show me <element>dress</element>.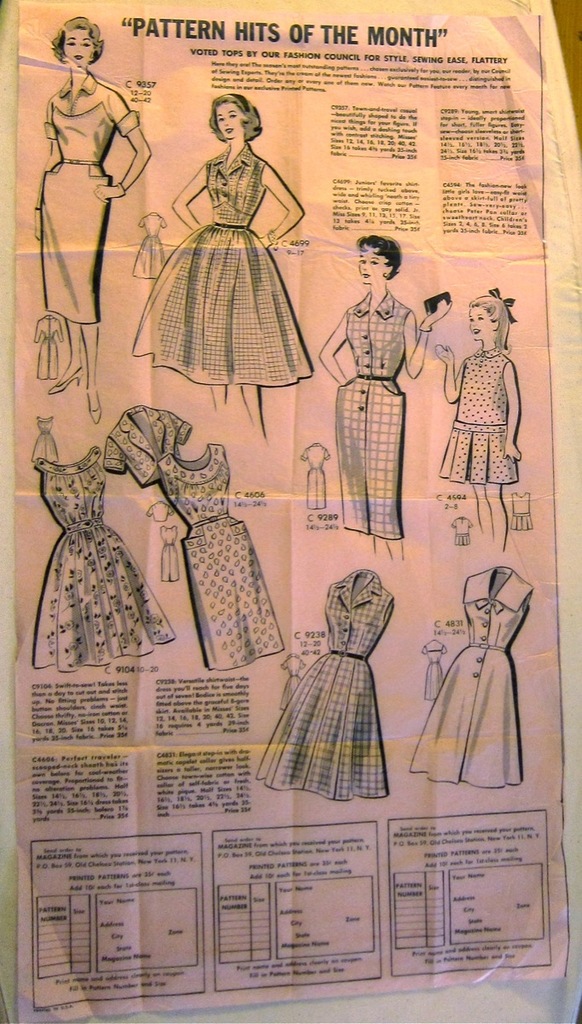
<element>dress</element> is here: <bbox>438, 350, 520, 486</bbox>.
